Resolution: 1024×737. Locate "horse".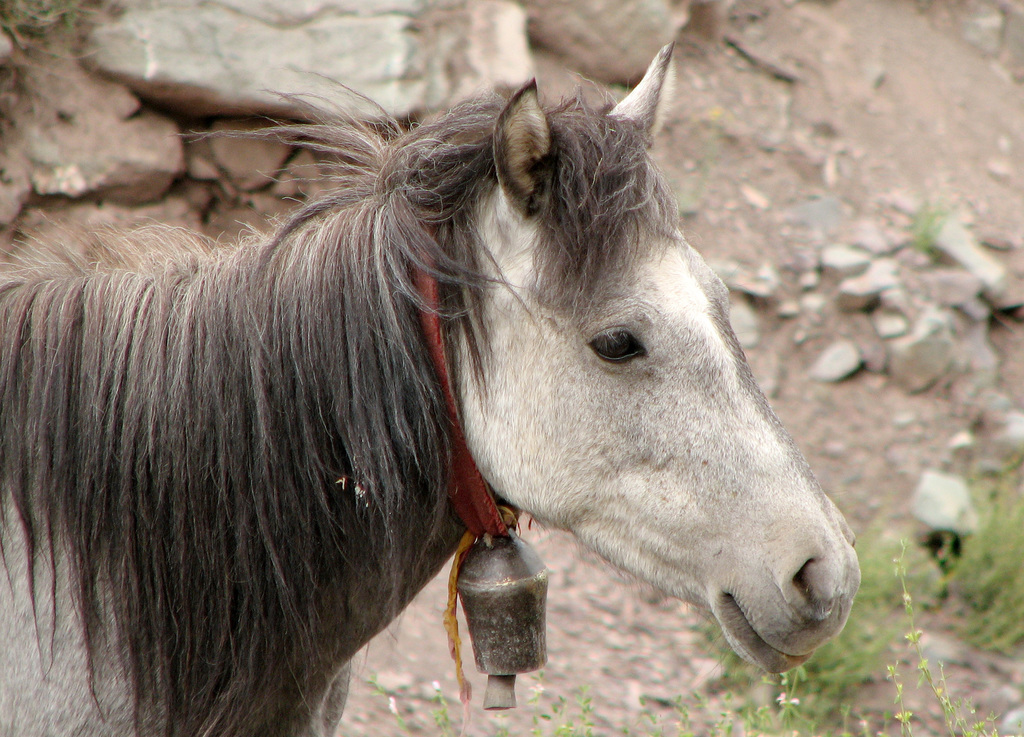
[left=0, top=36, right=866, bottom=736].
